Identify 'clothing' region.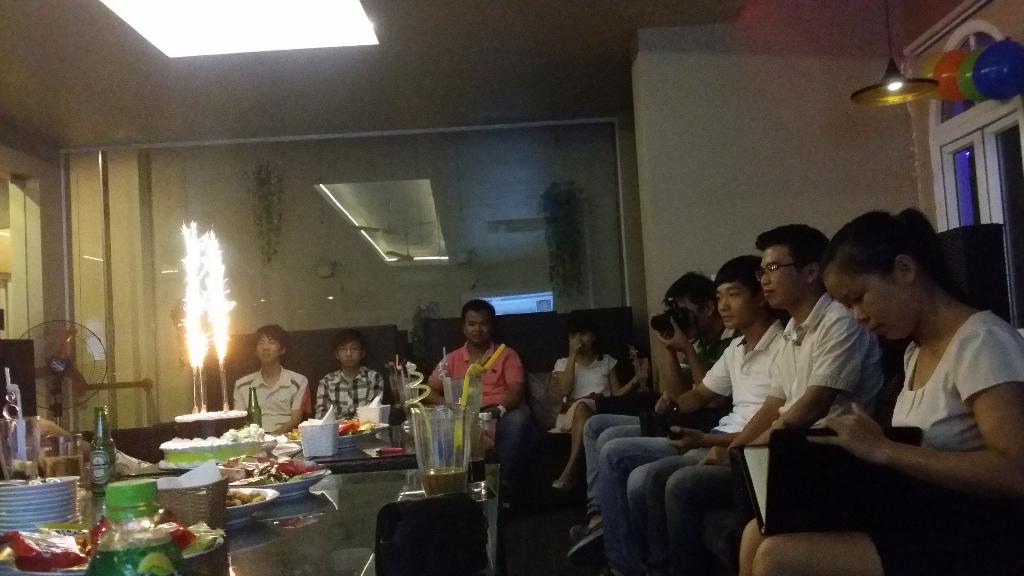
Region: <region>579, 335, 717, 488</region>.
